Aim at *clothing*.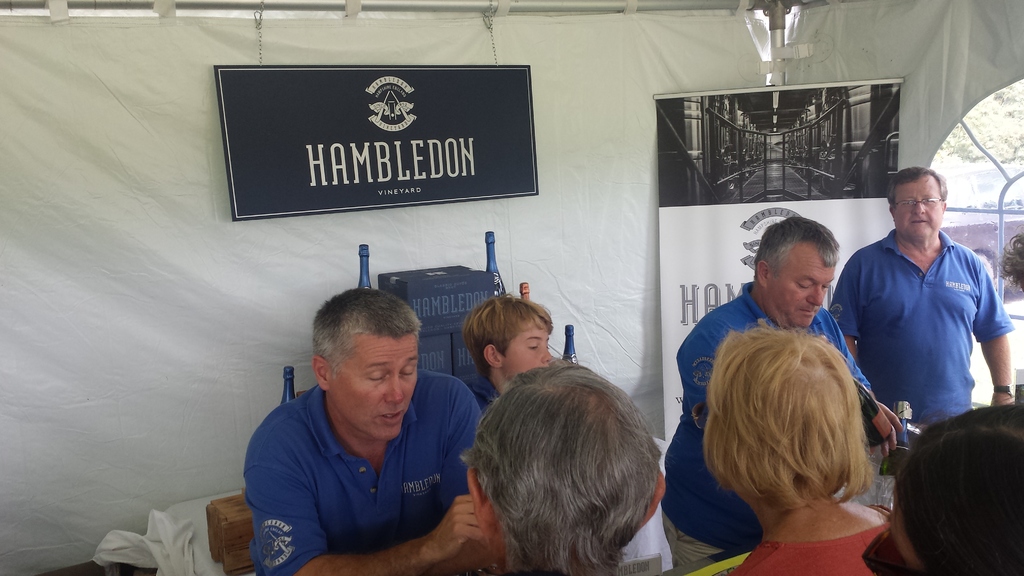
Aimed at 743:508:900:575.
